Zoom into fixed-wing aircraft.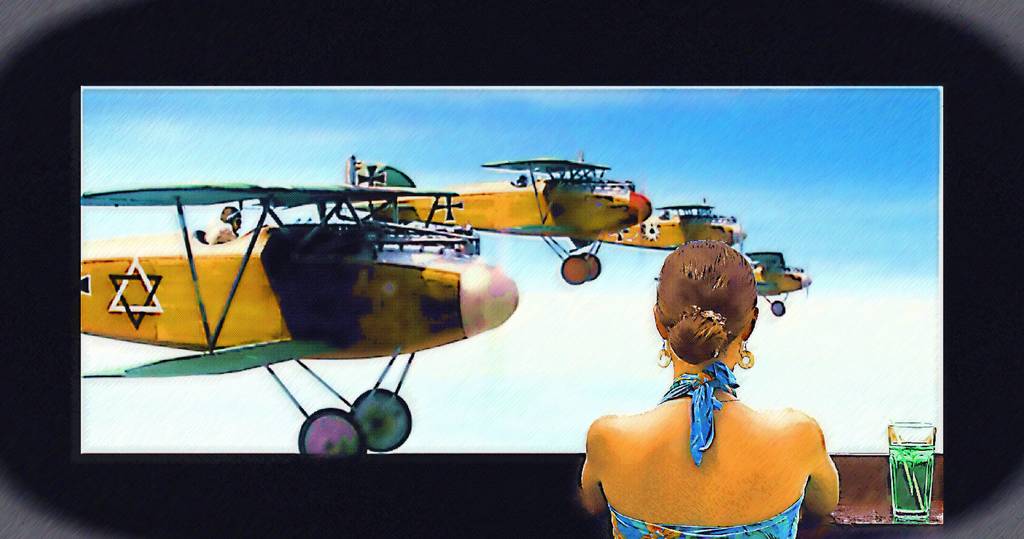
Zoom target: rect(241, 151, 651, 286).
